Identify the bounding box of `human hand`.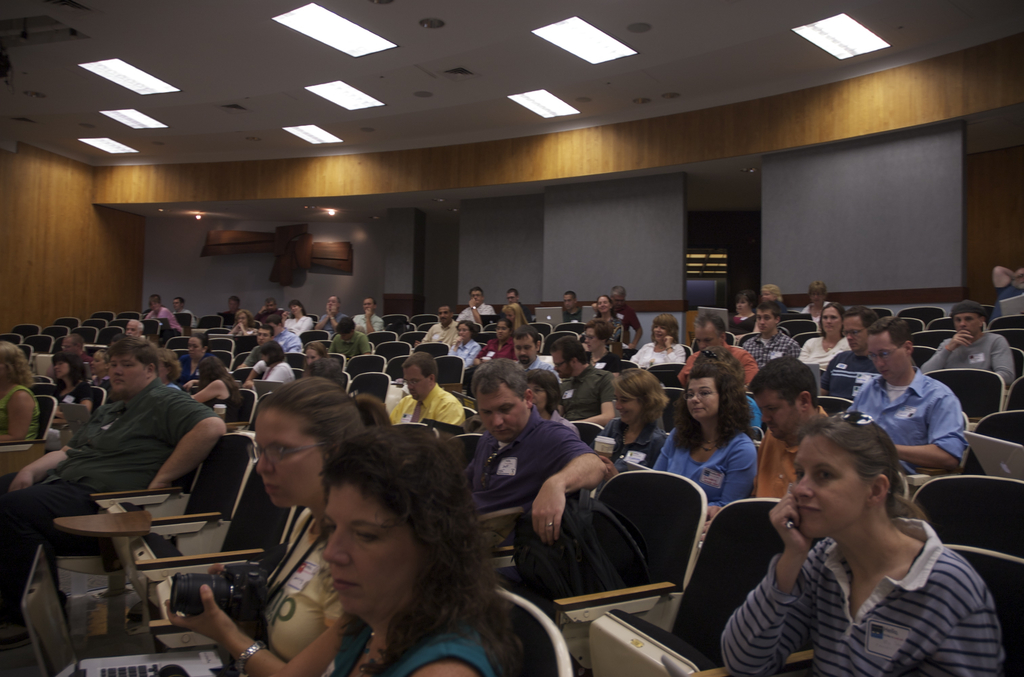
bbox=(324, 301, 330, 314).
